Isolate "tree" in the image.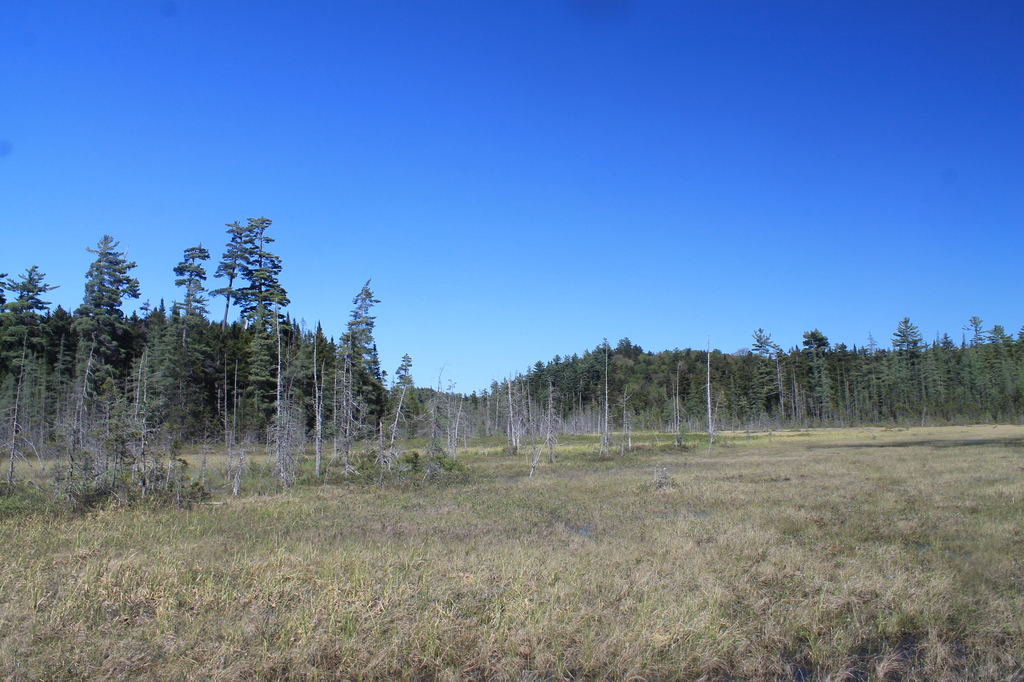
Isolated region: select_region(197, 206, 299, 436).
